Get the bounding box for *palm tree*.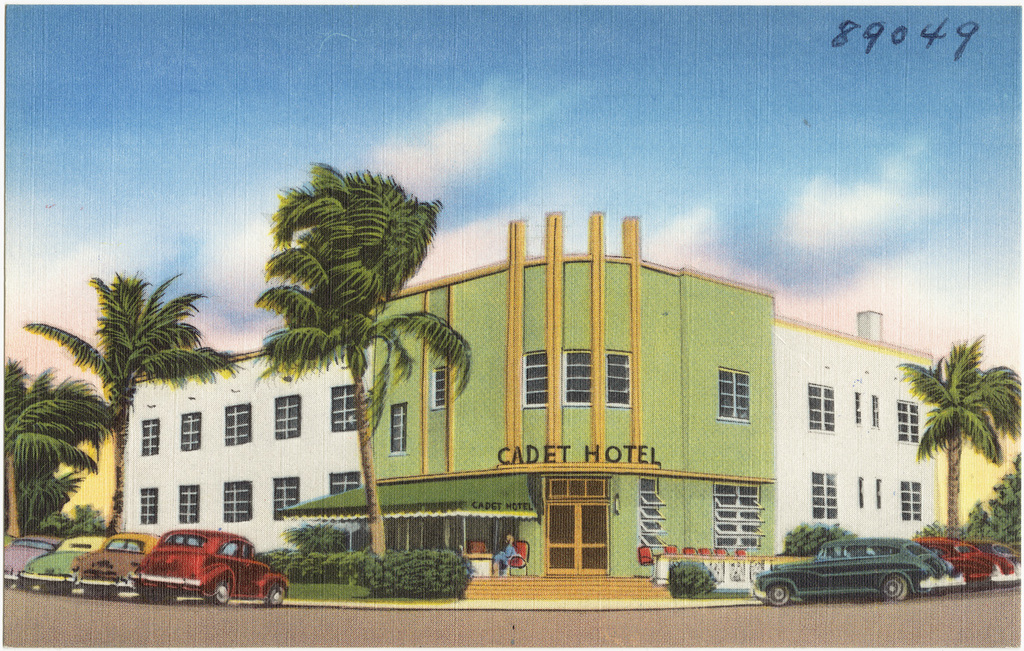
bbox=[906, 356, 1001, 572].
